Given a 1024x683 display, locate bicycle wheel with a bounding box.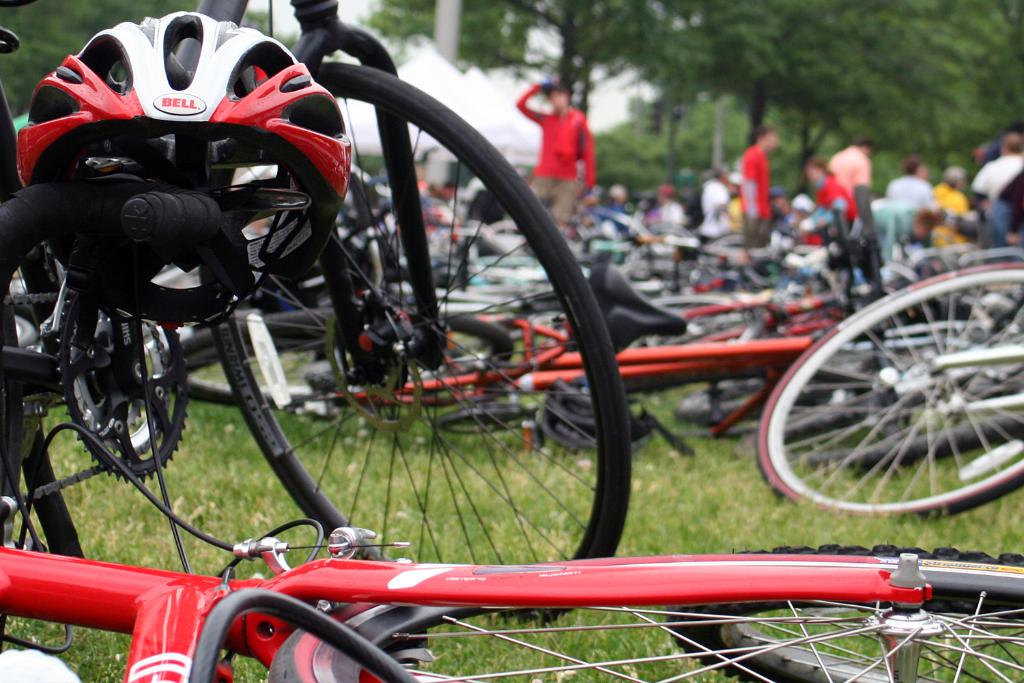
Located: Rect(266, 542, 1023, 682).
